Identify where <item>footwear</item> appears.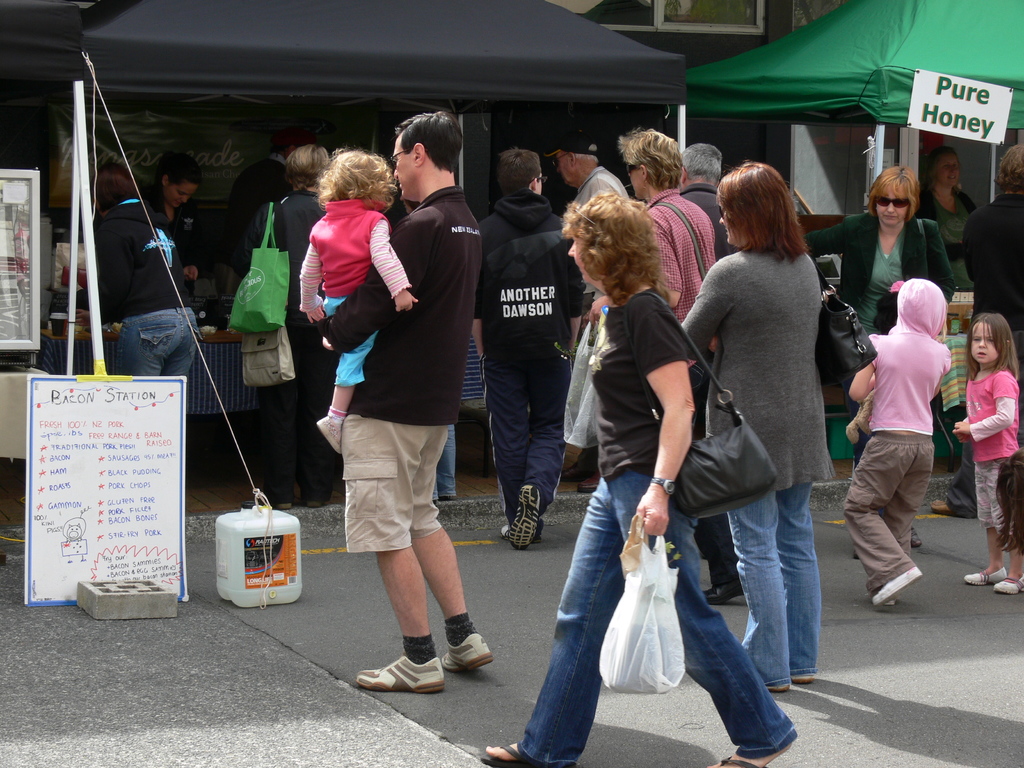
Appears at 876/563/920/604.
